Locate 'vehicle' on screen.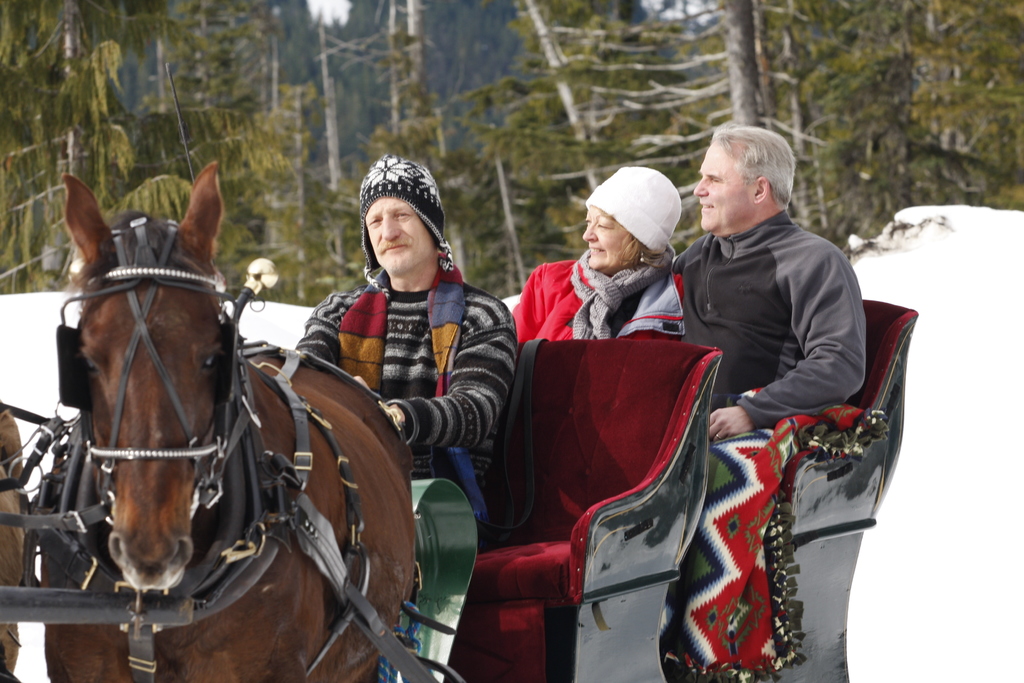
On screen at <region>0, 158, 921, 682</region>.
